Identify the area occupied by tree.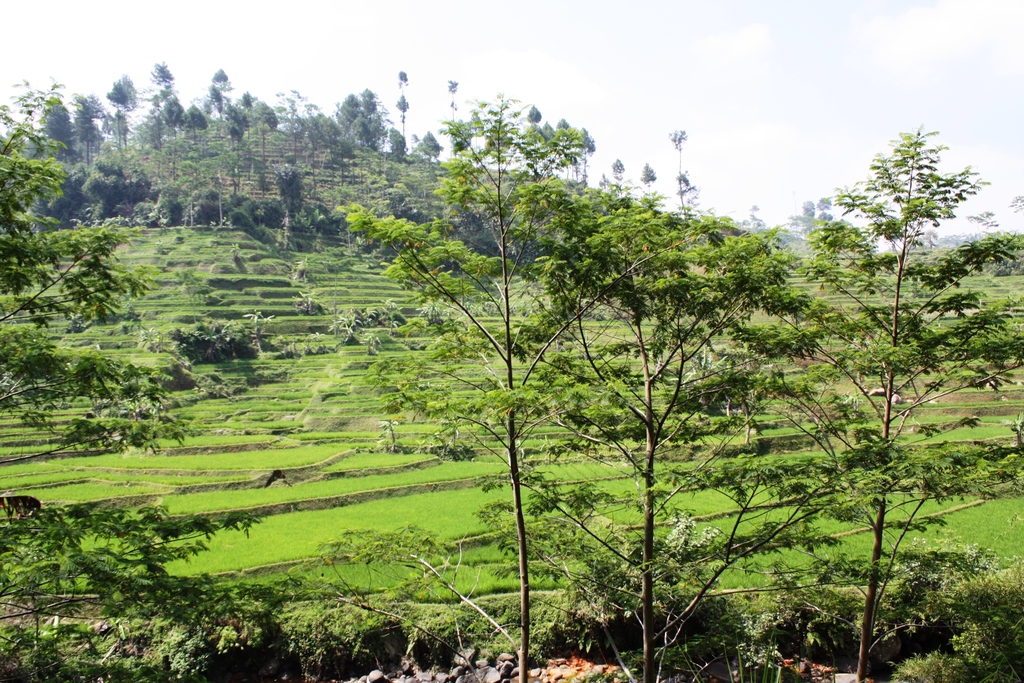
Area: 439, 73, 460, 132.
